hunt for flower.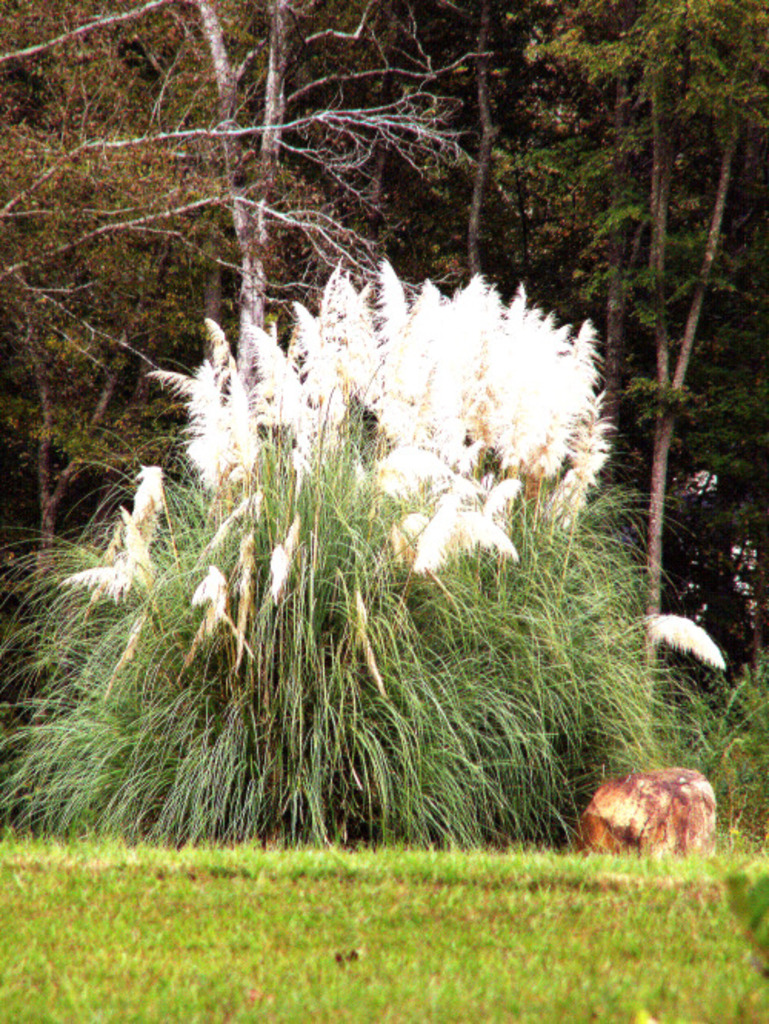
Hunted down at [left=62, top=464, right=171, bottom=601].
